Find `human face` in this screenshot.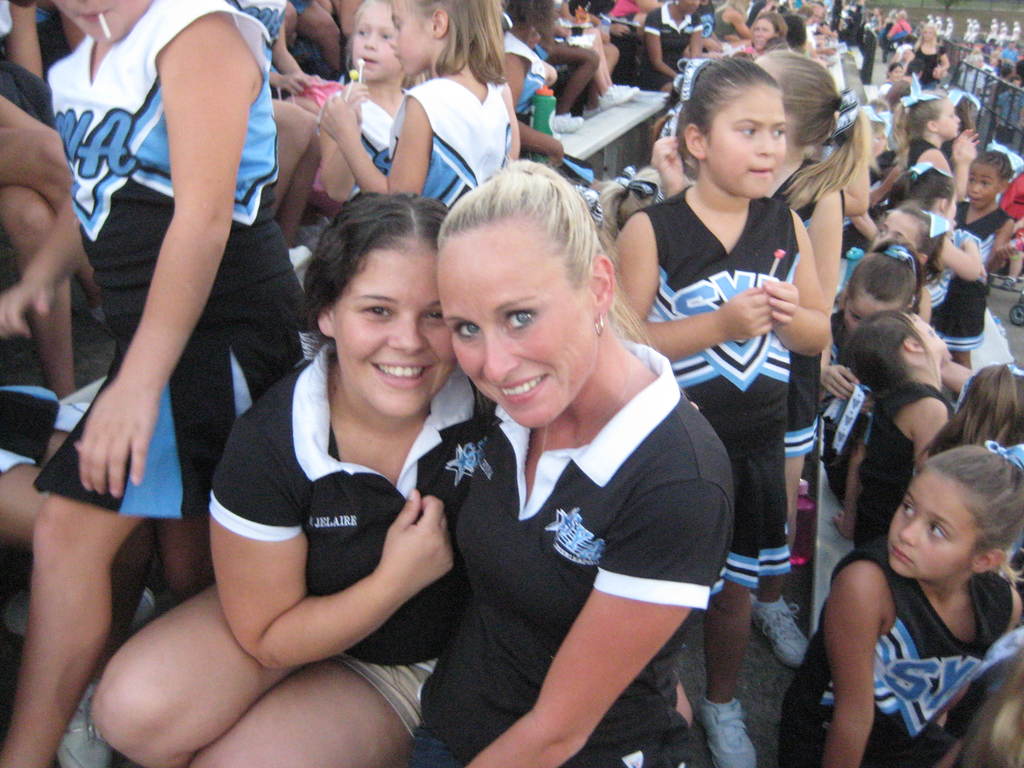
The bounding box for `human face` is Rect(701, 81, 785, 196).
